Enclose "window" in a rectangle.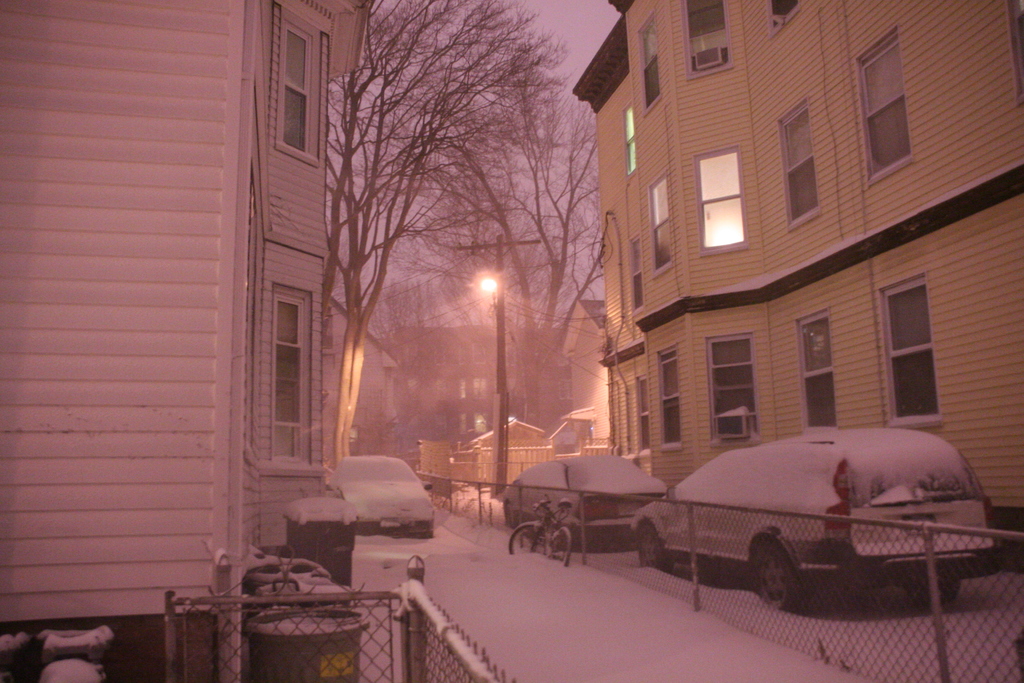
left=684, top=0, right=733, bottom=83.
